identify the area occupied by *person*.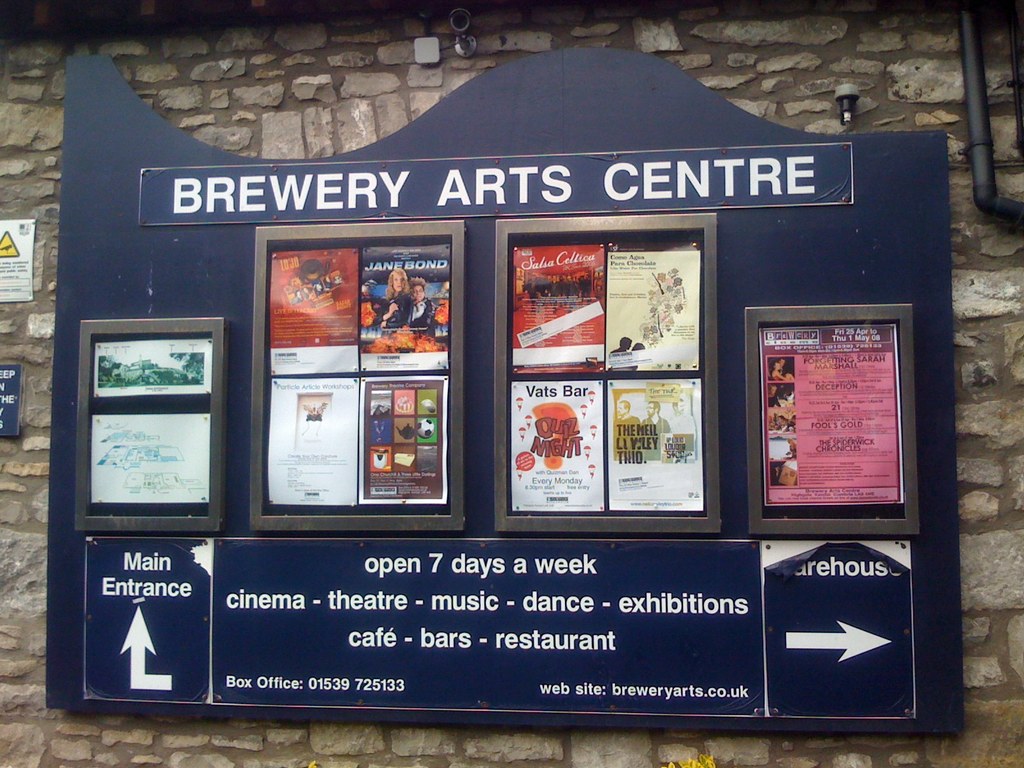
Area: [left=356, top=271, right=415, bottom=327].
